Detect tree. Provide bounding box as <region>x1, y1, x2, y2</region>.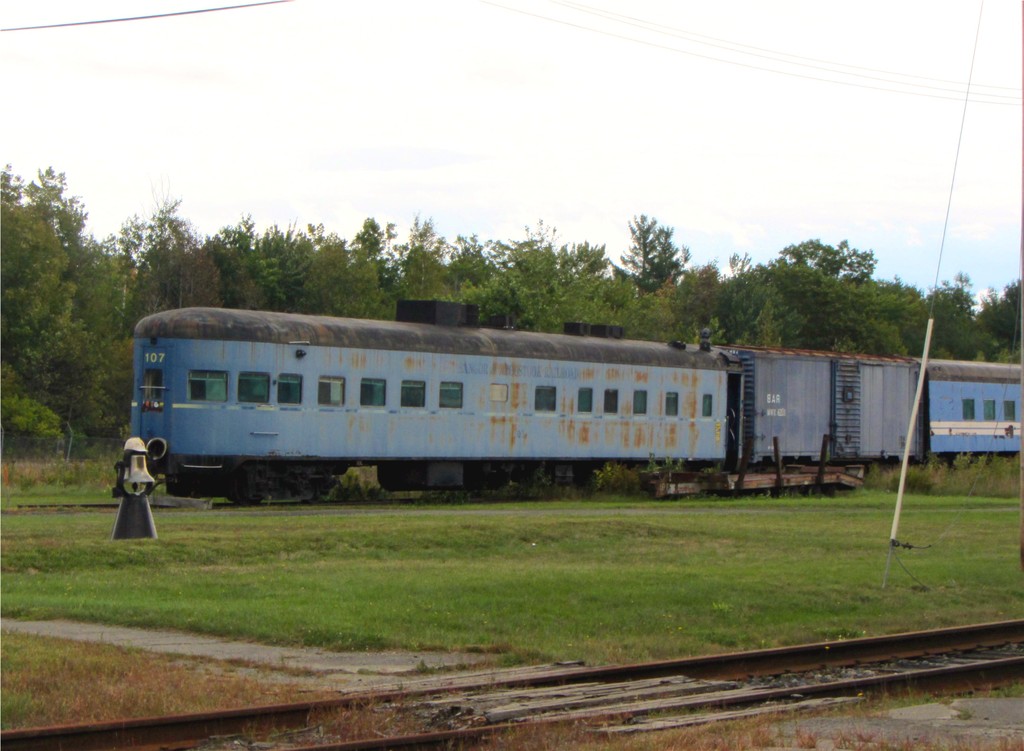
<region>412, 217, 498, 324</region>.
